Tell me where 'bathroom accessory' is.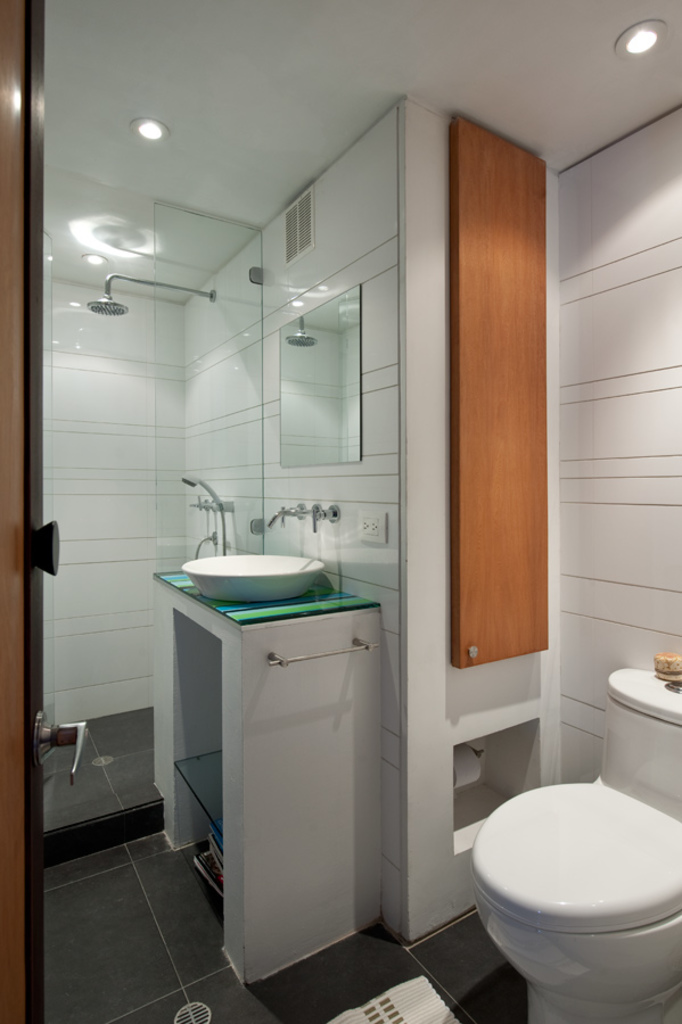
'bathroom accessory' is at Rect(77, 251, 227, 330).
